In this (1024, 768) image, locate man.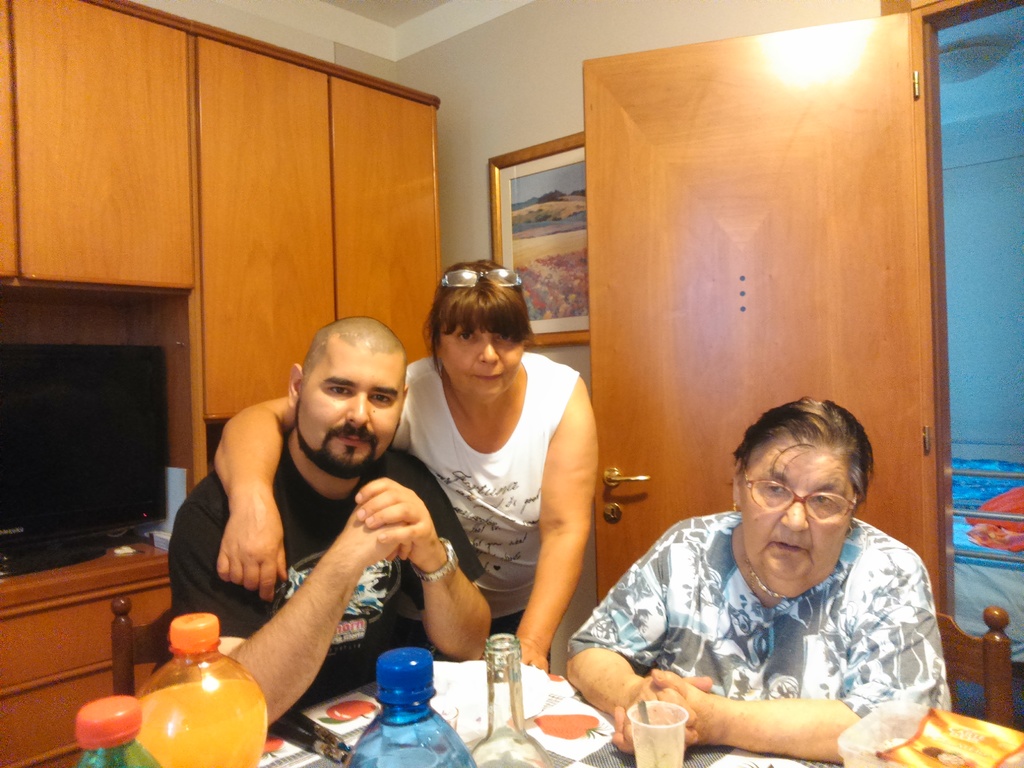
Bounding box: BBox(164, 307, 479, 731).
